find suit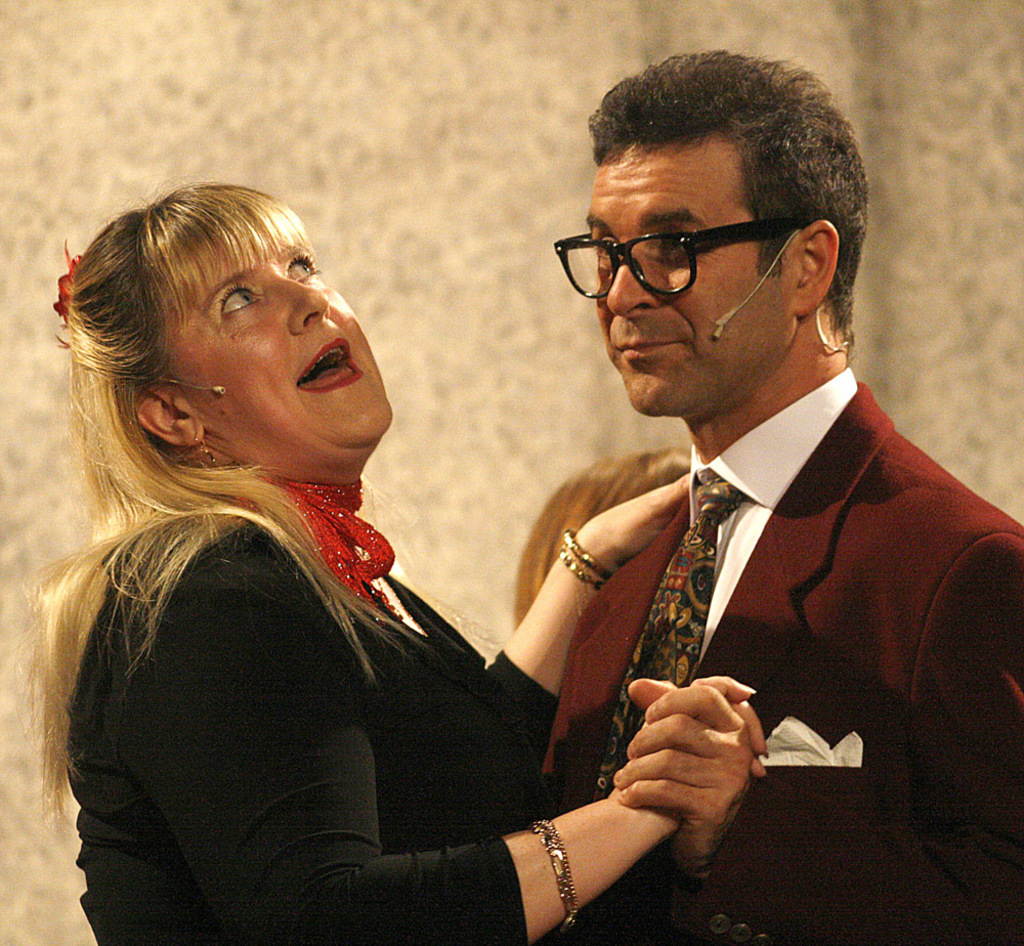
543 383 1023 945
